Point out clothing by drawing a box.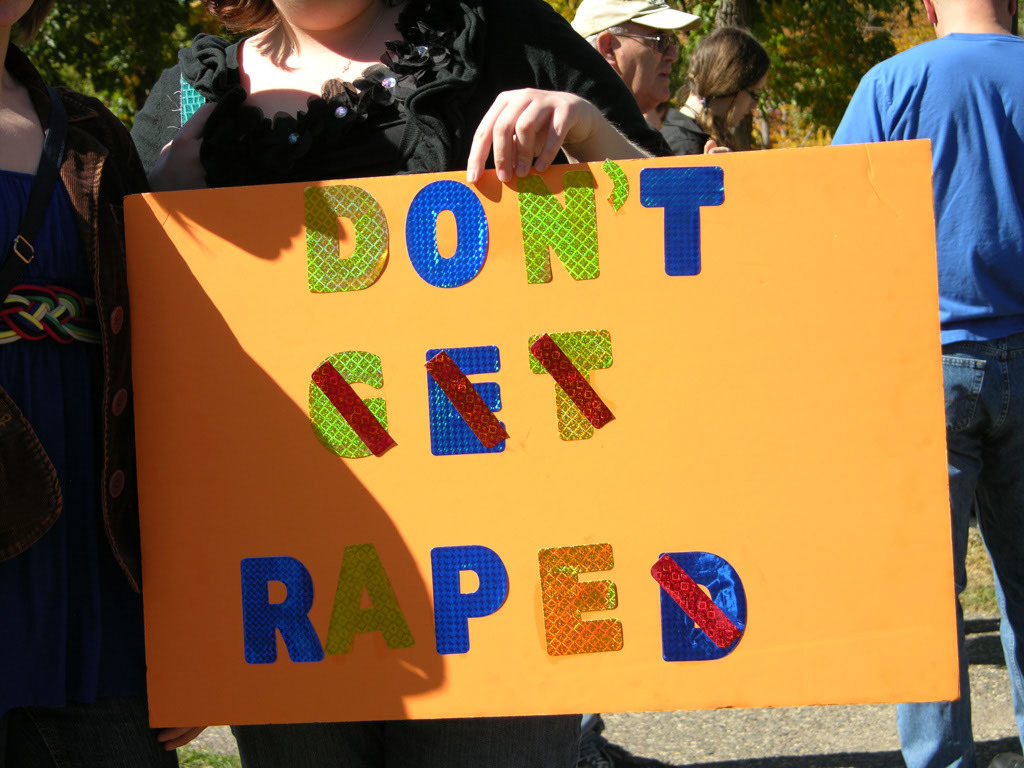
crop(666, 108, 713, 163).
